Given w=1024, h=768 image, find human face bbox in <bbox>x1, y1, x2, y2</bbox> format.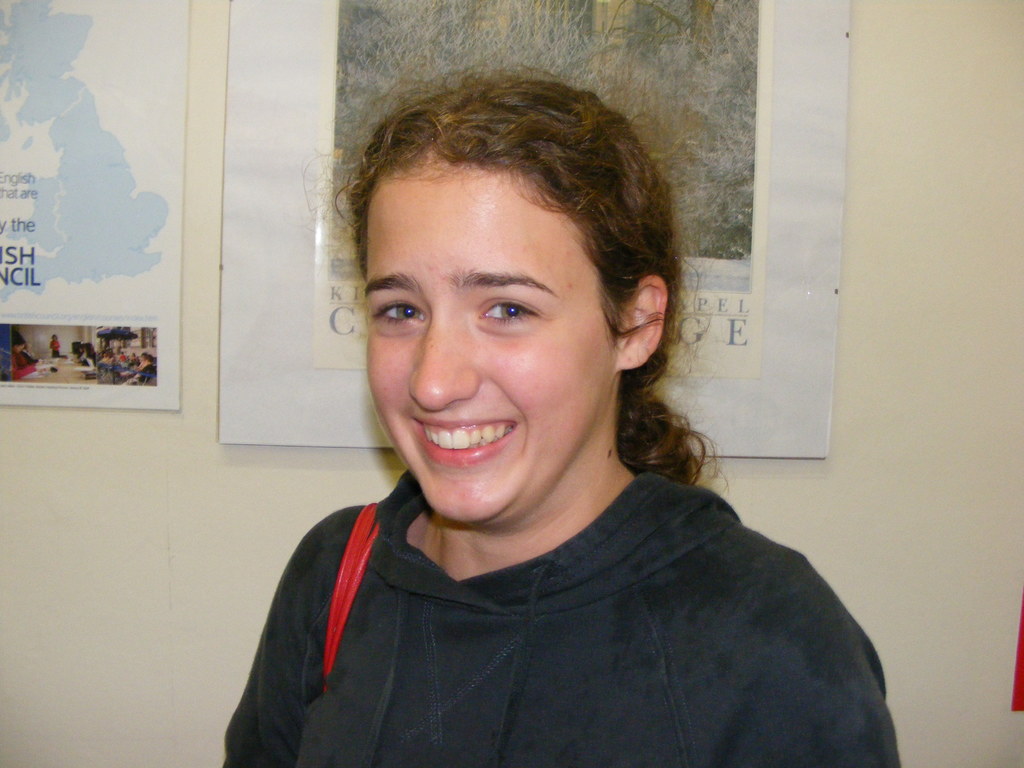
<bbox>366, 164, 612, 521</bbox>.
